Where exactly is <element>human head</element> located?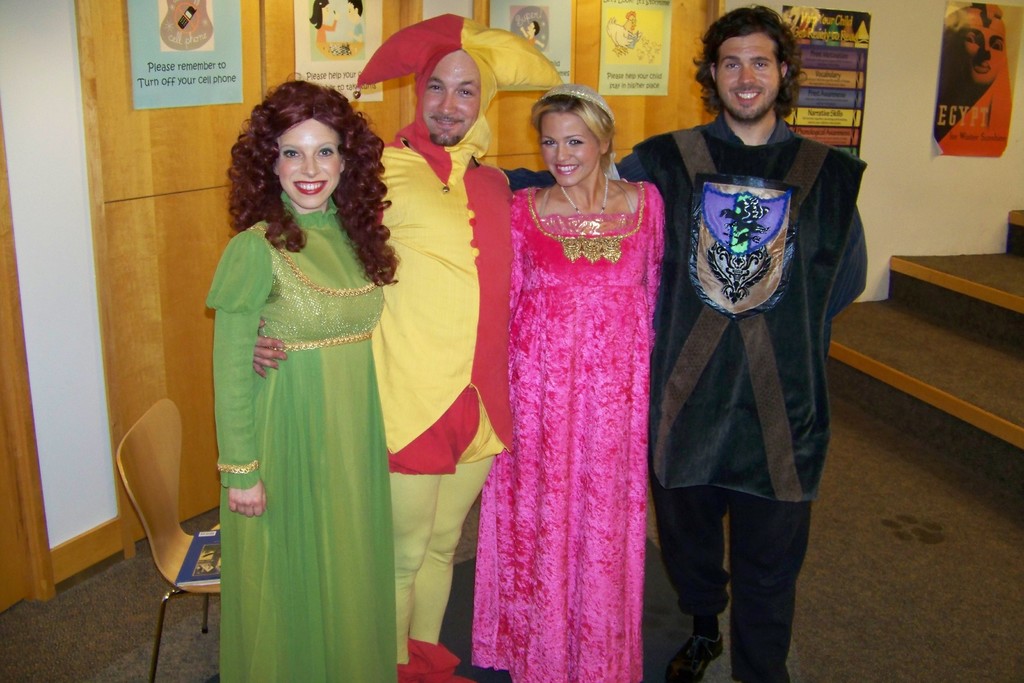
Its bounding box is left=534, top=78, right=624, bottom=178.
